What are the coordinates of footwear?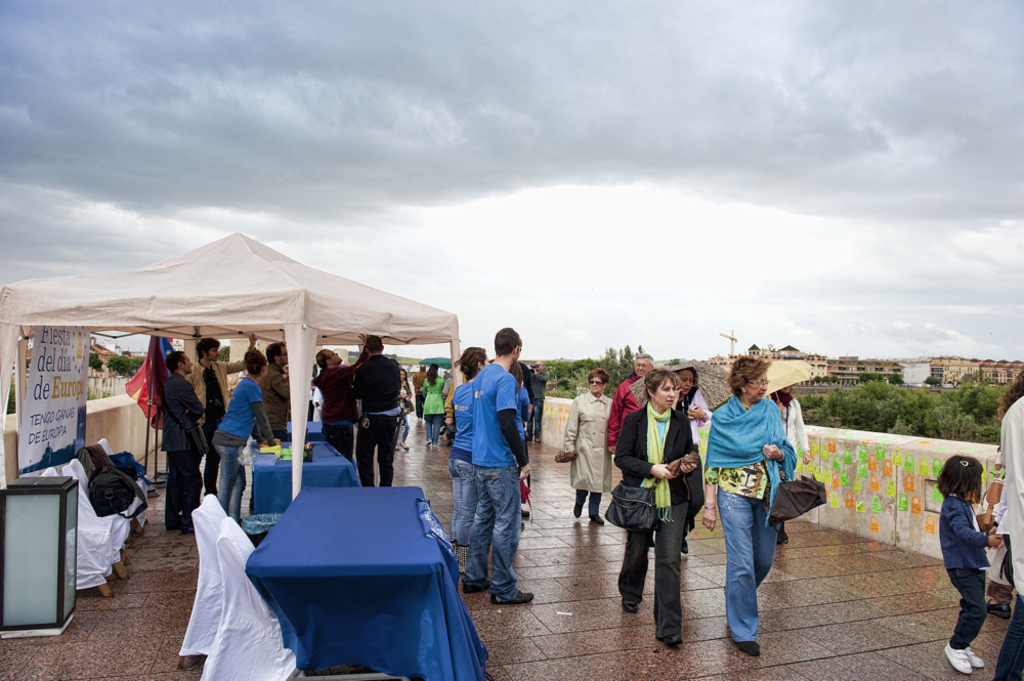
x1=988 y1=603 x2=1014 y2=616.
